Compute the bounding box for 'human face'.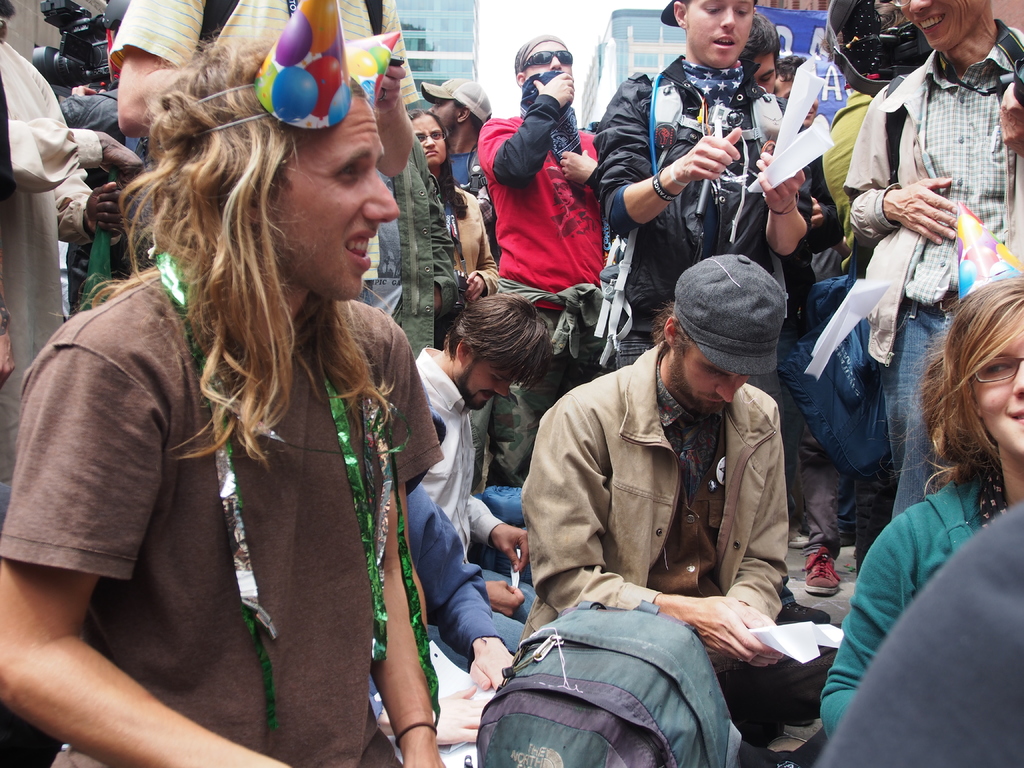
891 0 993 52.
